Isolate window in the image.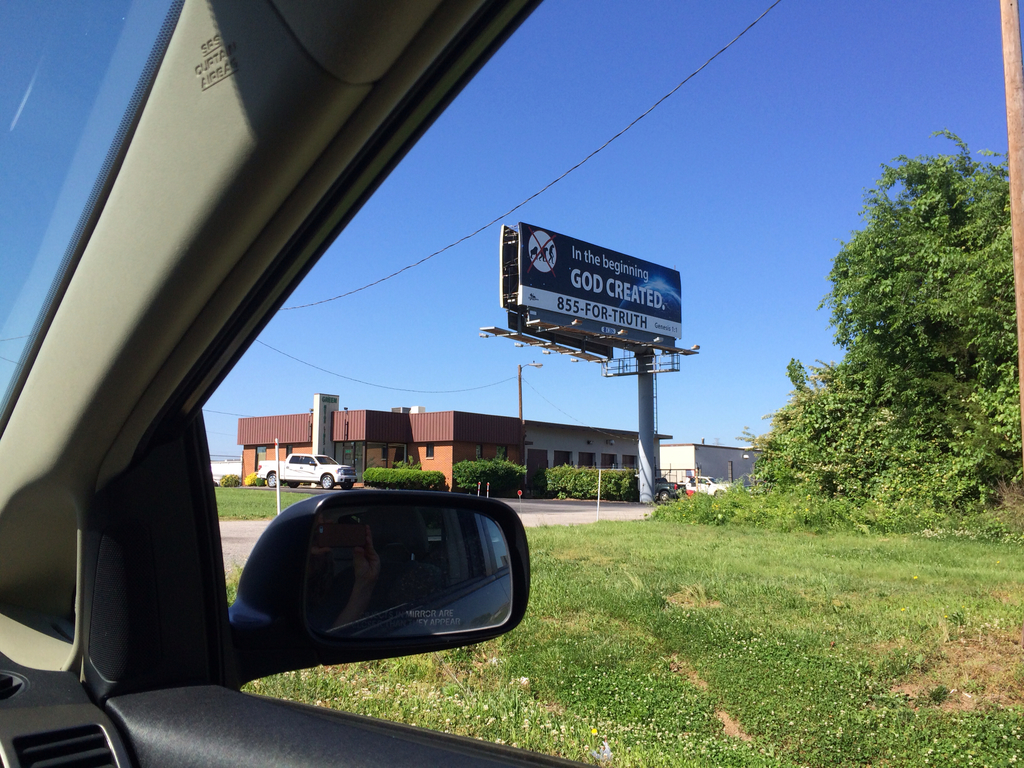
Isolated region: [287,447,293,459].
